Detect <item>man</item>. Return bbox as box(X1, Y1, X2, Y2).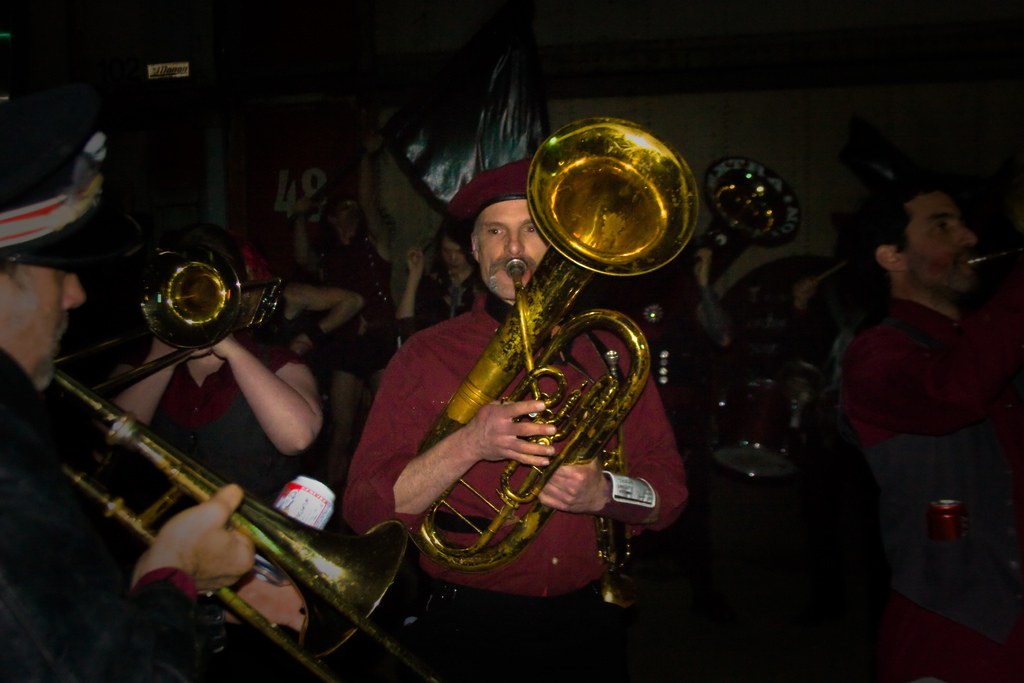
box(0, 81, 308, 682).
